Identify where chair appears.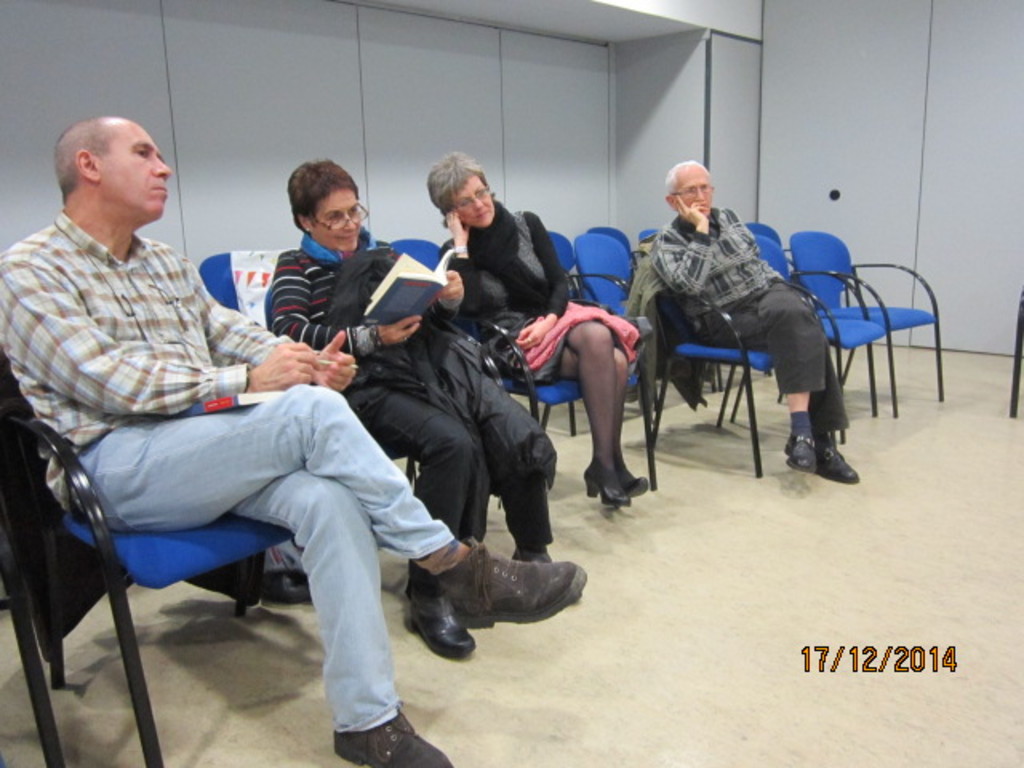
Appears at locate(546, 224, 584, 306).
